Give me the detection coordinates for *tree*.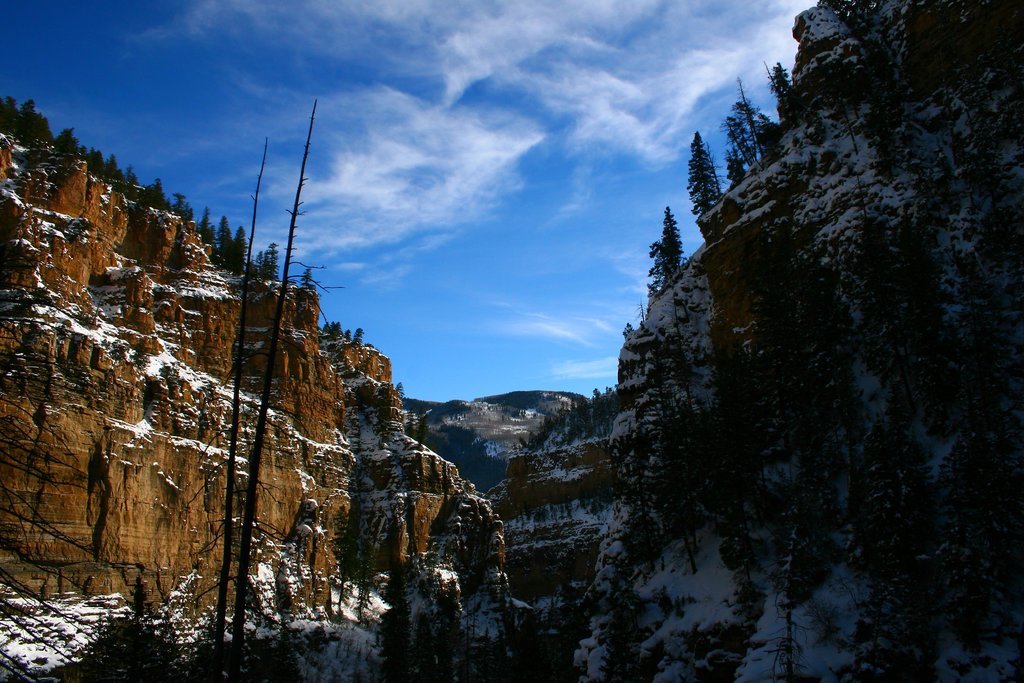
{"x1": 3, "y1": 90, "x2": 54, "y2": 147}.
